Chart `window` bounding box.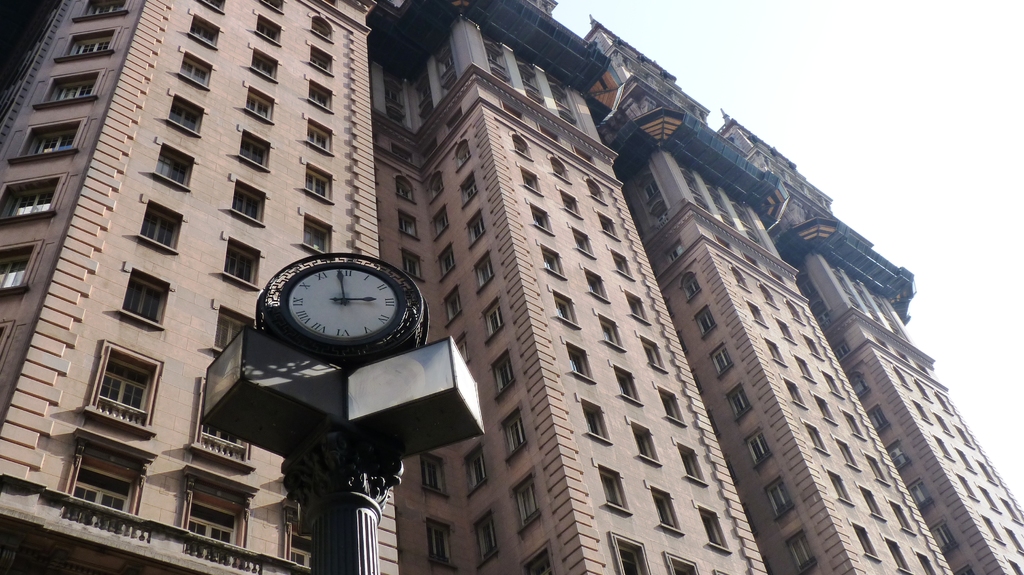
Charted: select_region(70, 0, 132, 19).
